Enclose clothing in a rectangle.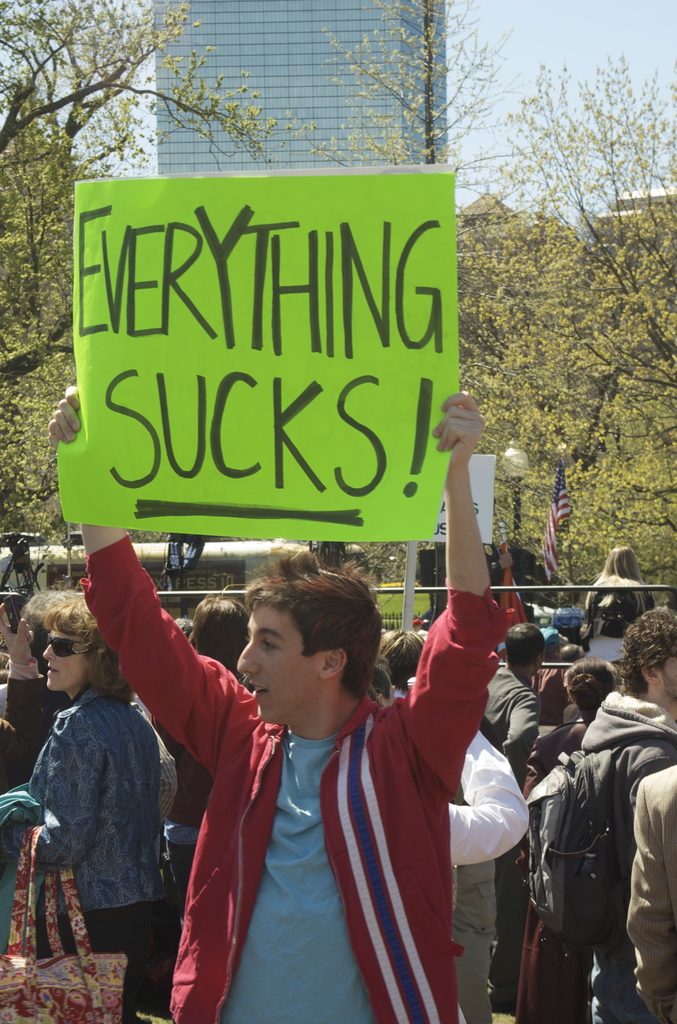
{"left": 620, "top": 765, "right": 676, "bottom": 1023}.
